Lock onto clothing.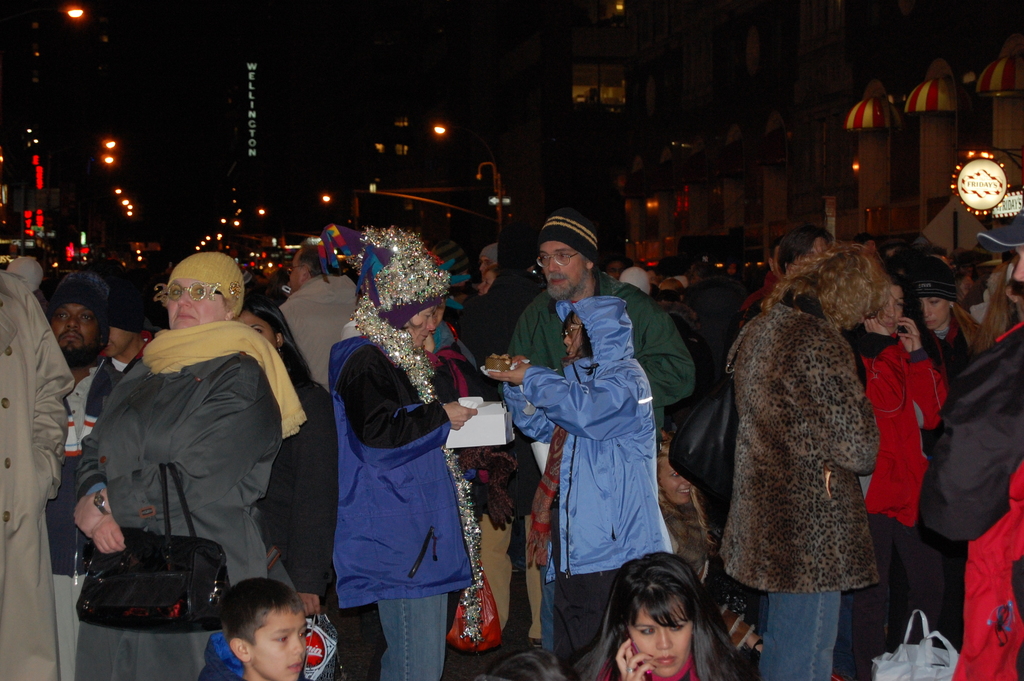
Locked: (x1=50, y1=341, x2=275, y2=680).
